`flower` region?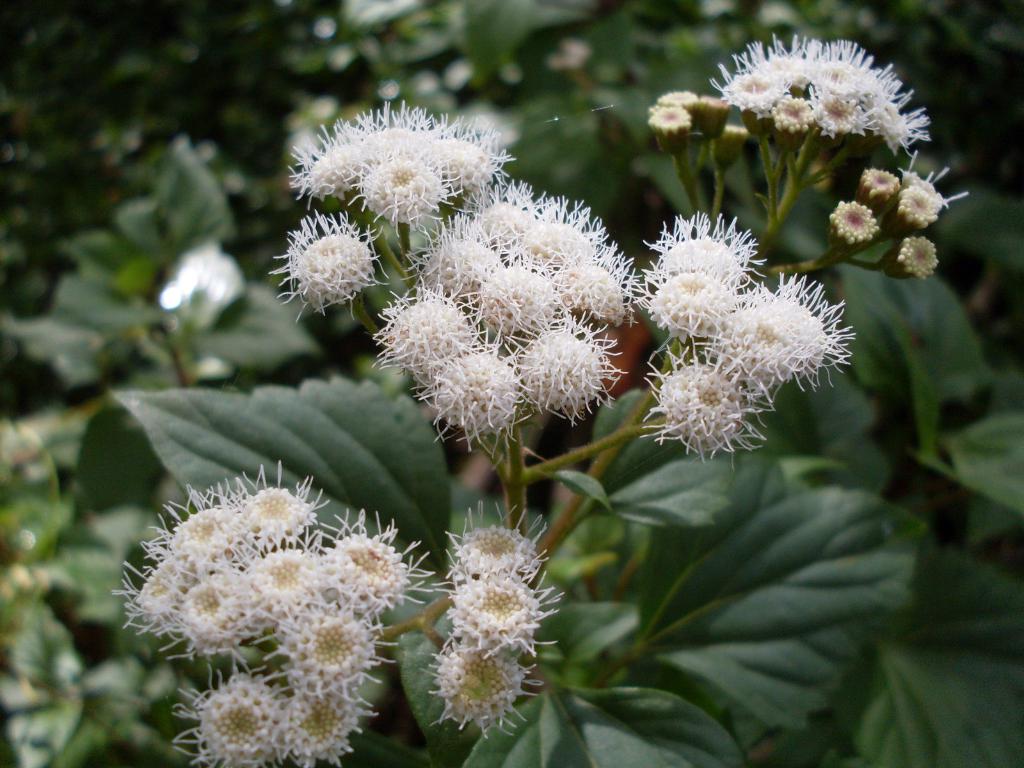
left=268, top=86, right=858, bottom=470
